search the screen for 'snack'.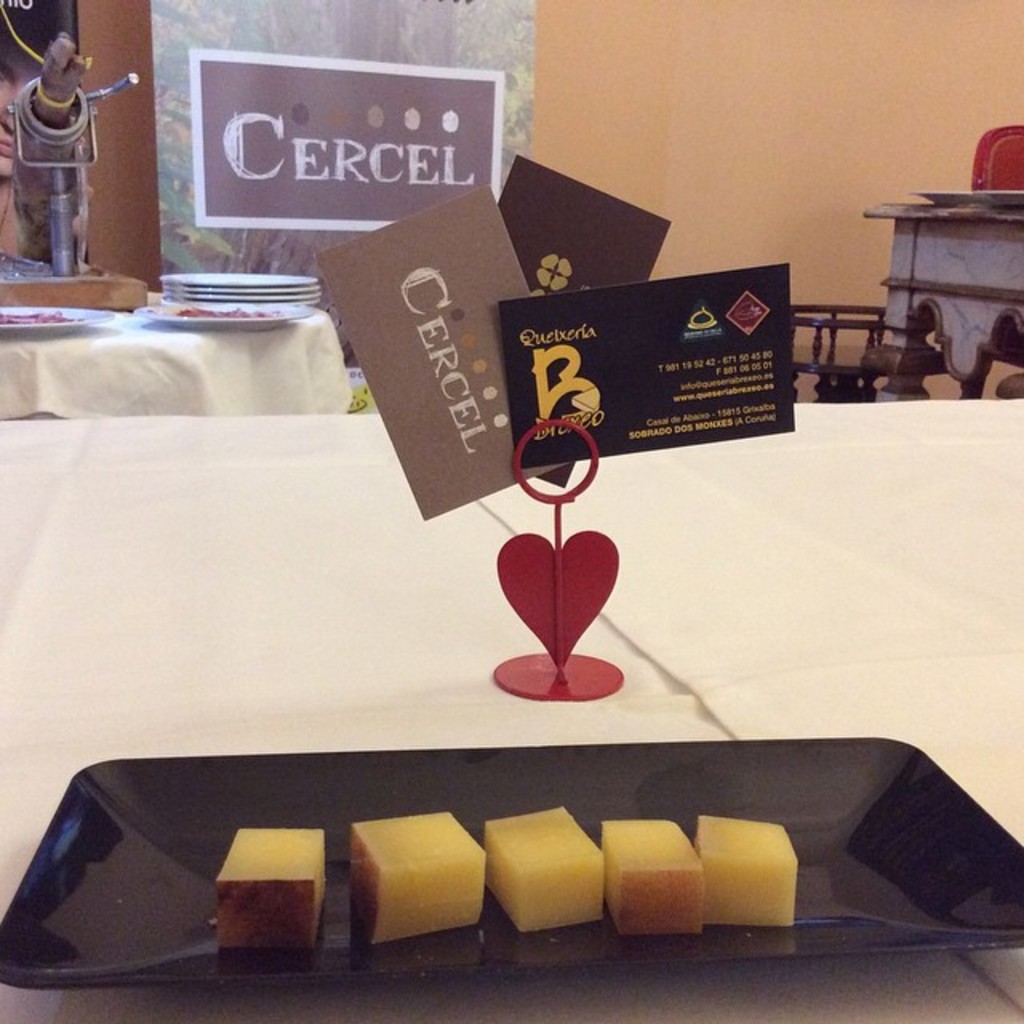
Found at Rect(602, 810, 714, 938).
